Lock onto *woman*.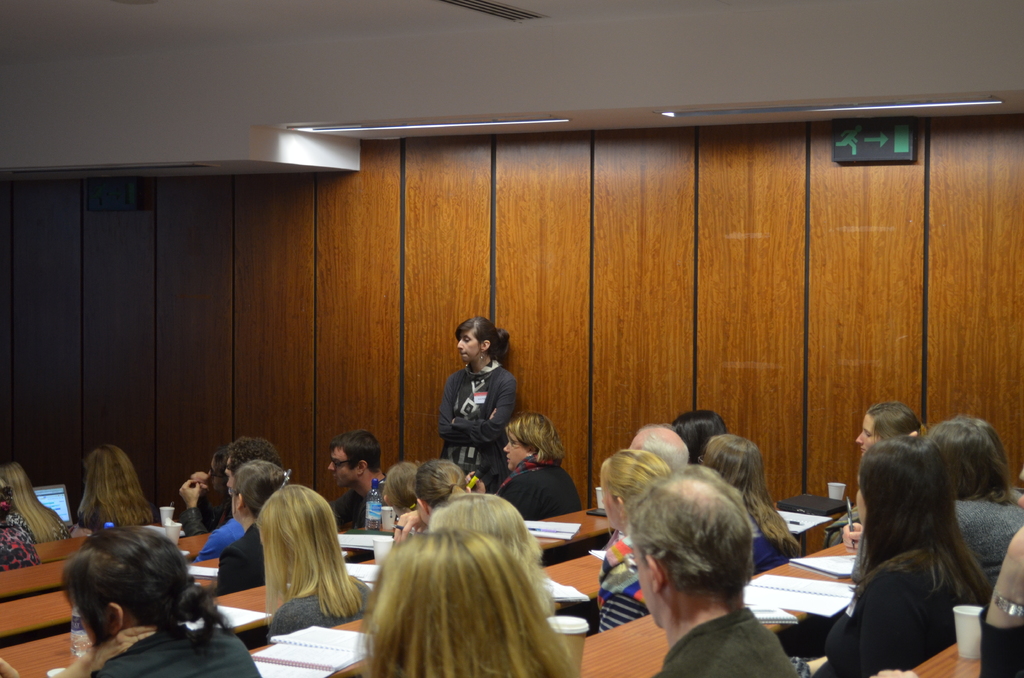
Locked: pyautogui.locateOnScreen(435, 314, 518, 492).
